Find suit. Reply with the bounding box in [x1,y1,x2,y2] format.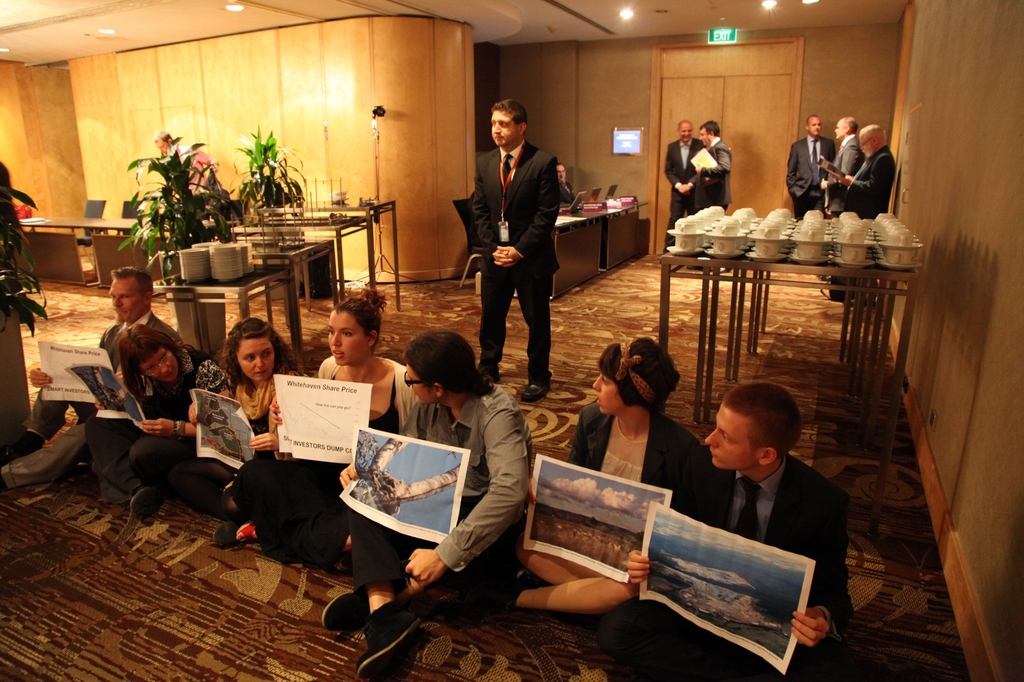
[789,134,837,225].
